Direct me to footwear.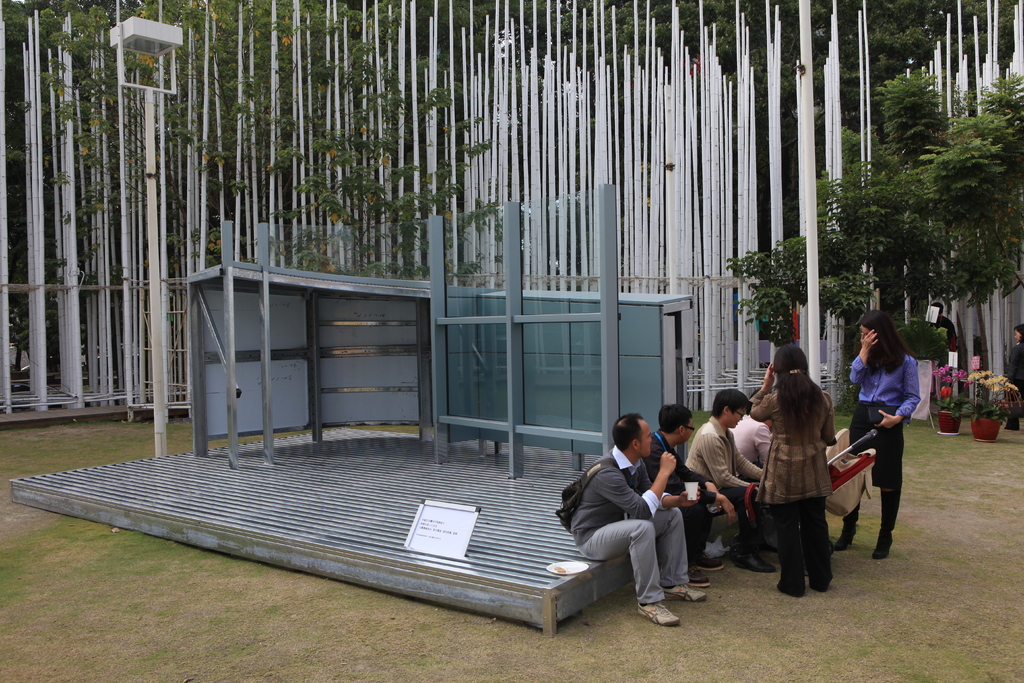
Direction: box(812, 584, 829, 592).
